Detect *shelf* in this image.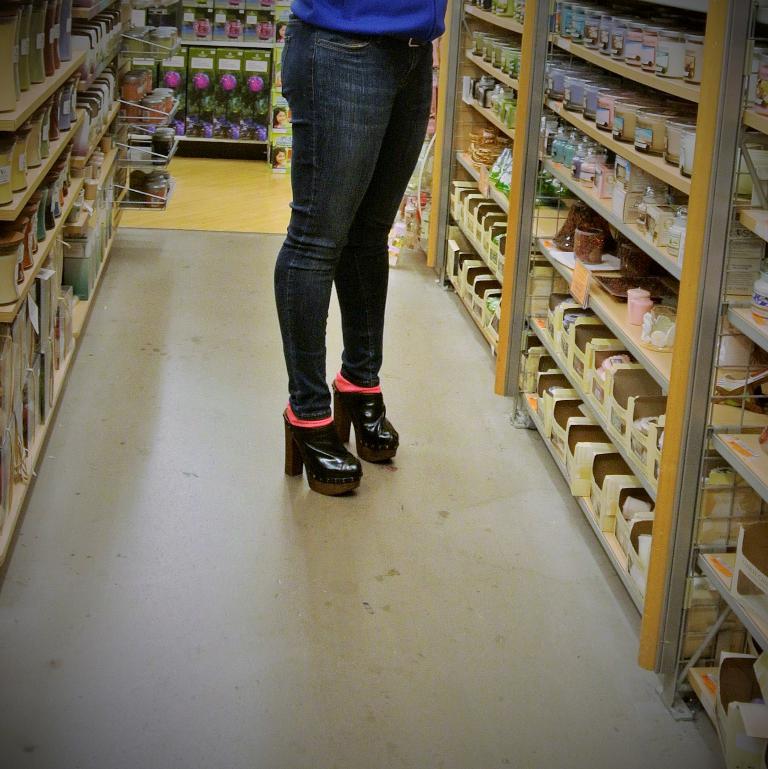
Detection: l=510, t=248, r=680, b=495.
